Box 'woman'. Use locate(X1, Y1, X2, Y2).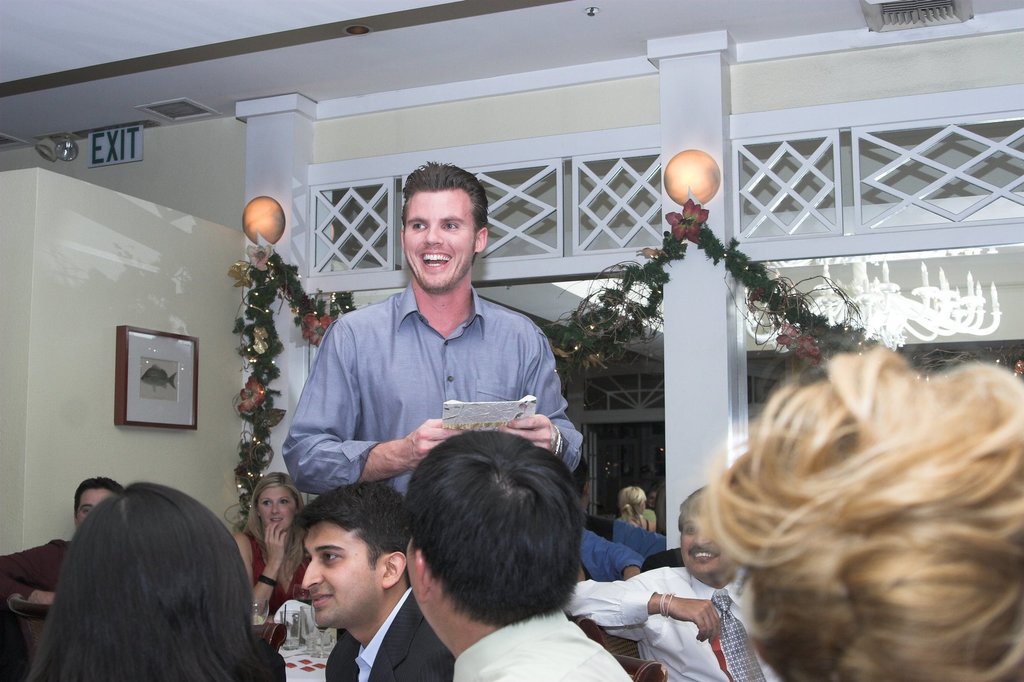
locate(22, 482, 273, 681).
